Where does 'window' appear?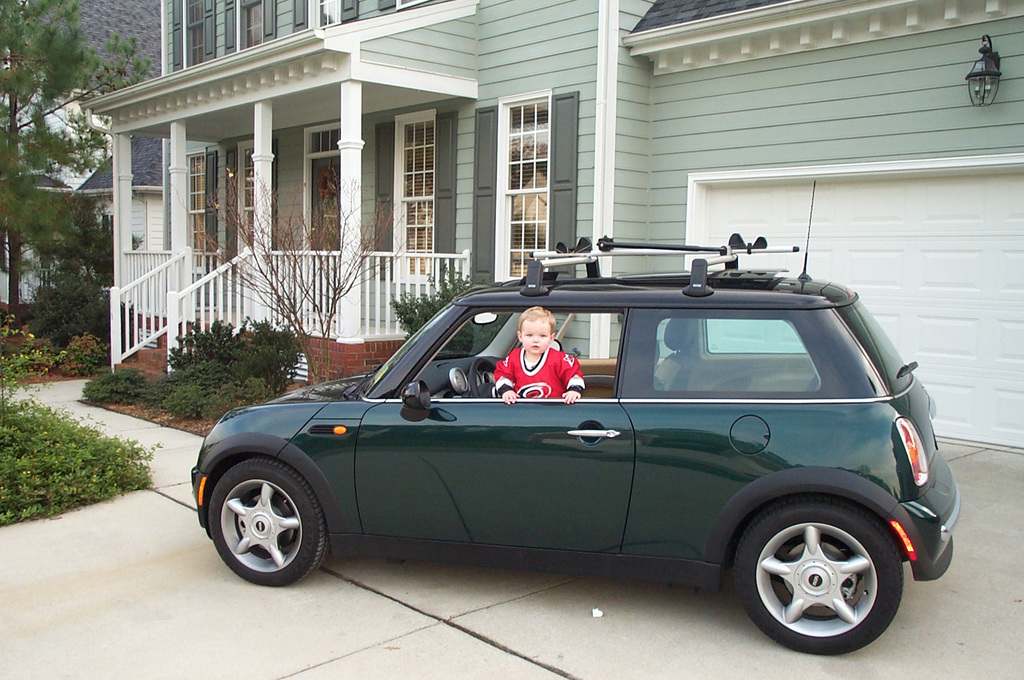
Appears at left=188, top=150, right=216, bottom=278.
